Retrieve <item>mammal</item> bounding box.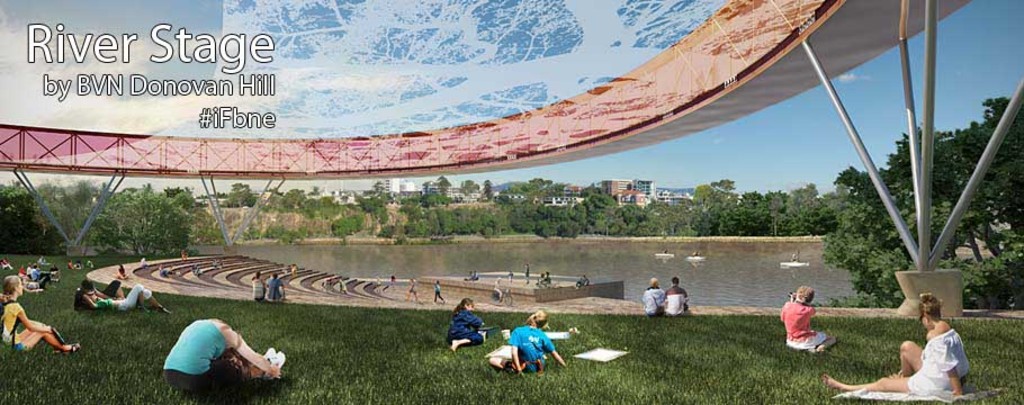
Bounding box: <region>75, 280, 168, 311</region>.
